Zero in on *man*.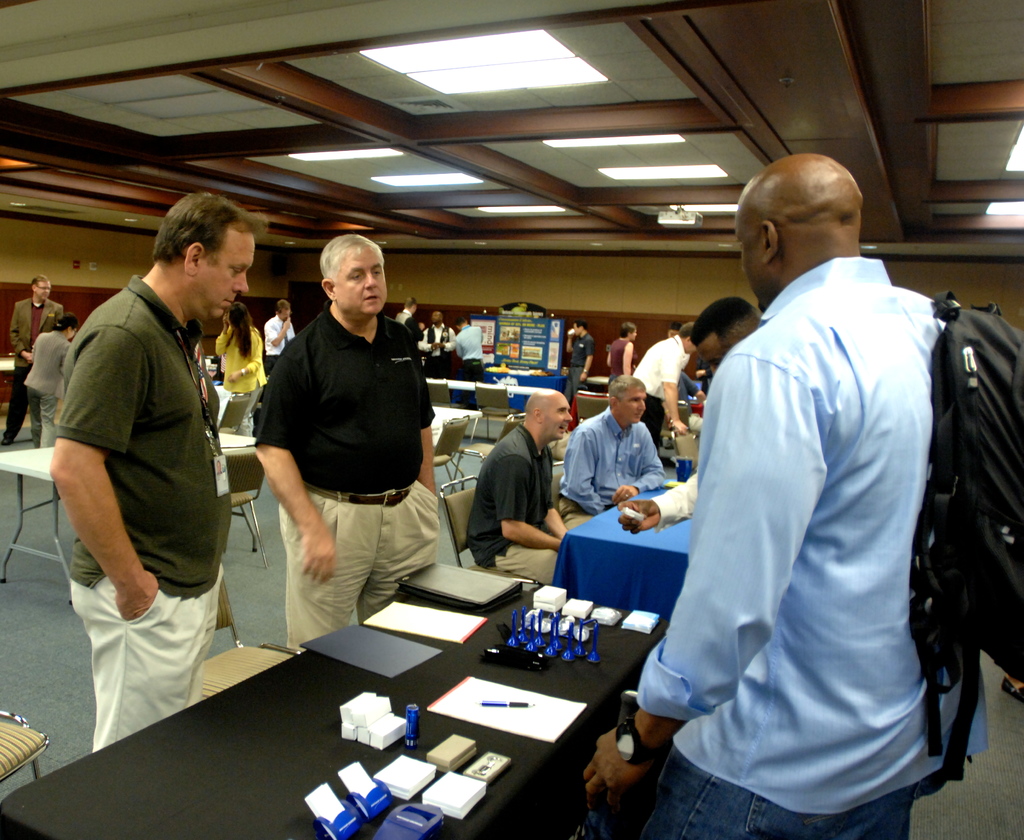
Zeroed in: [639, 329, 694, 449].
